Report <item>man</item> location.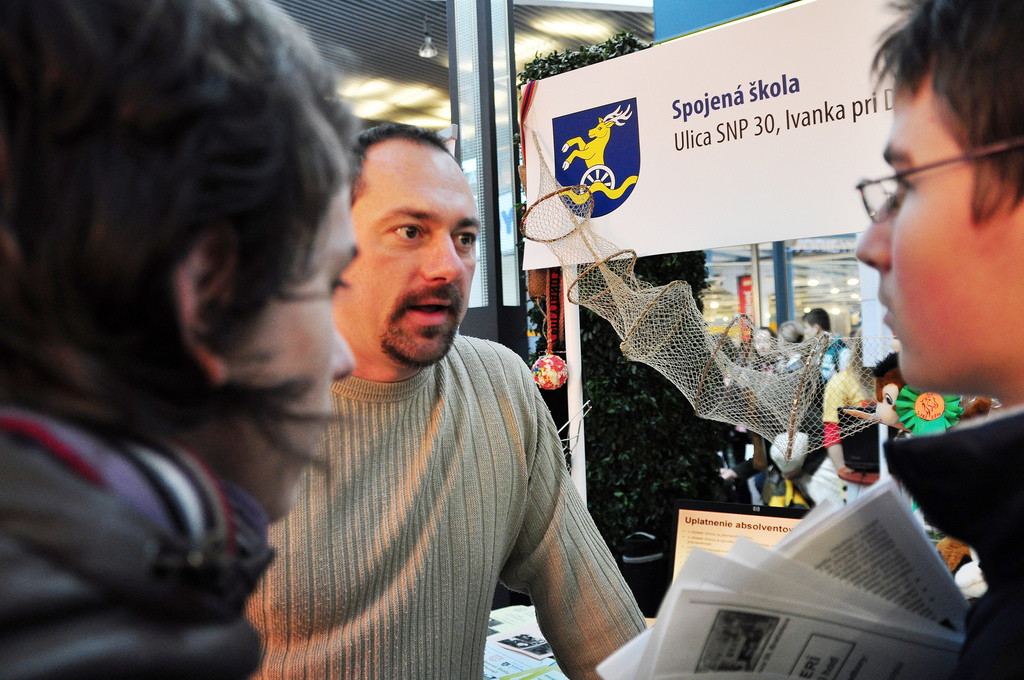
Report: rect(229, 111, 644, 657).
